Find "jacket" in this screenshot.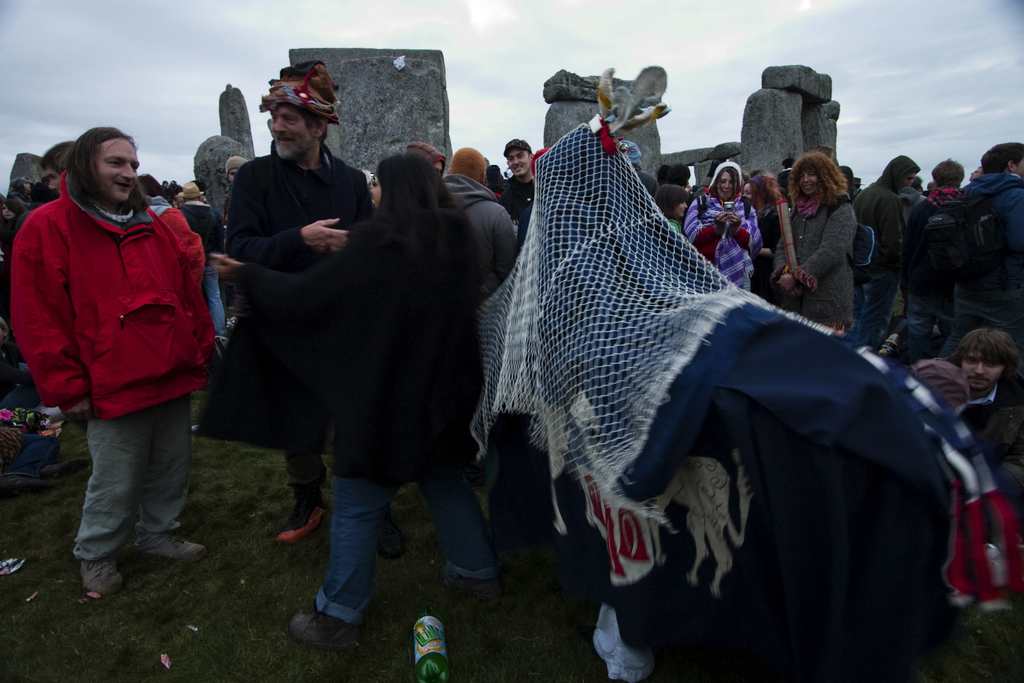
The bounding box for "jacket" is x1=29 y1=179 x2=202 y2=441.
